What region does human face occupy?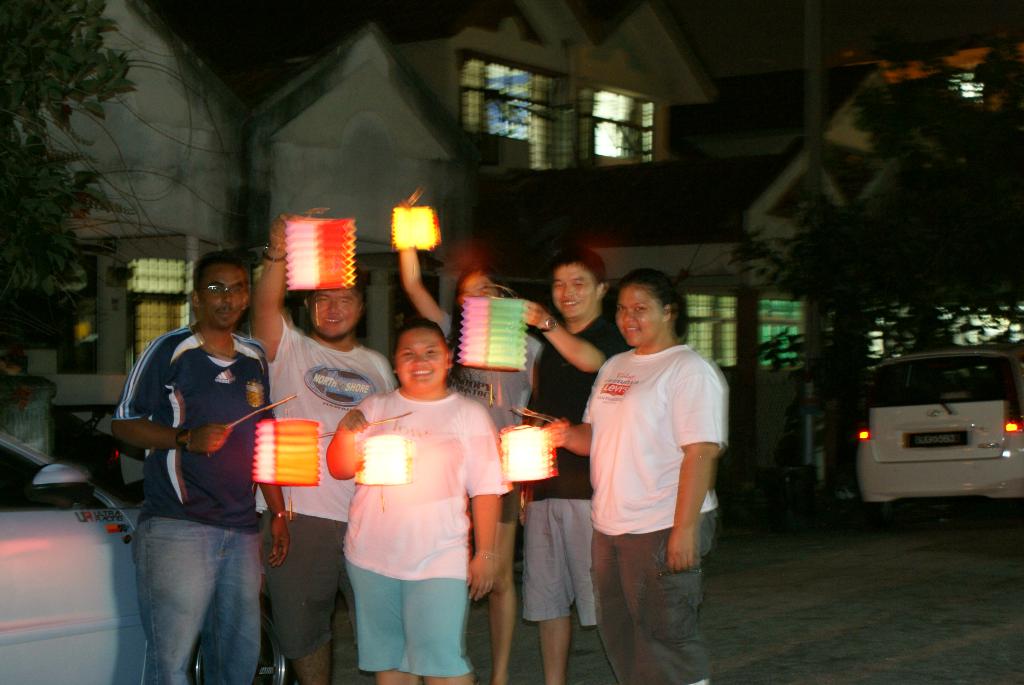
[397,327,448,391].
